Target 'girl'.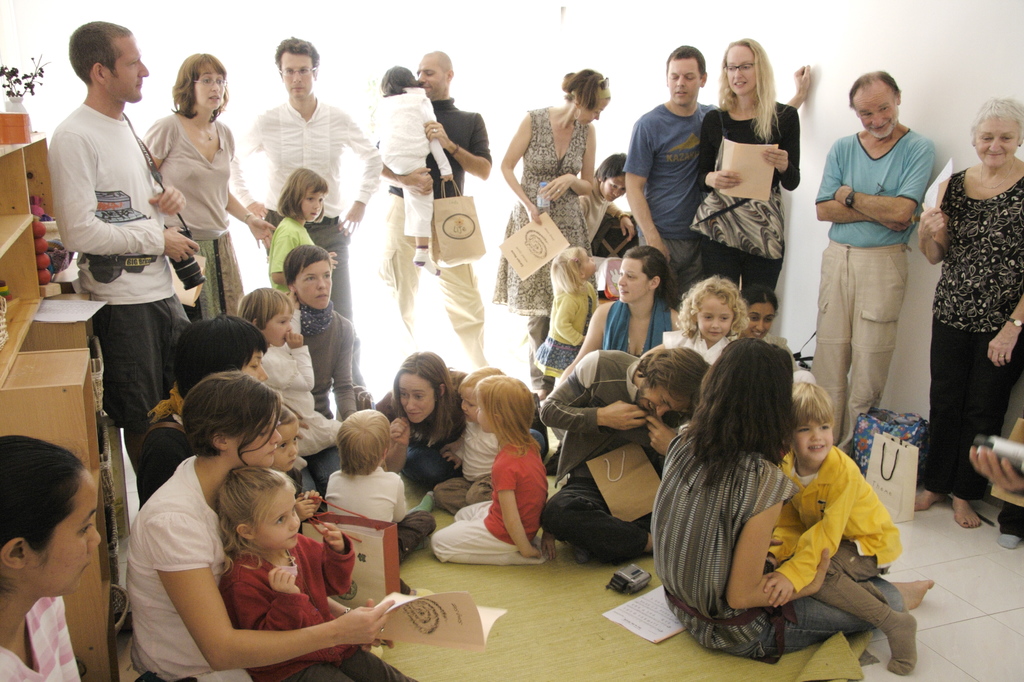
Target region: <bbox>435, 364, 503, 510</bbox>.
